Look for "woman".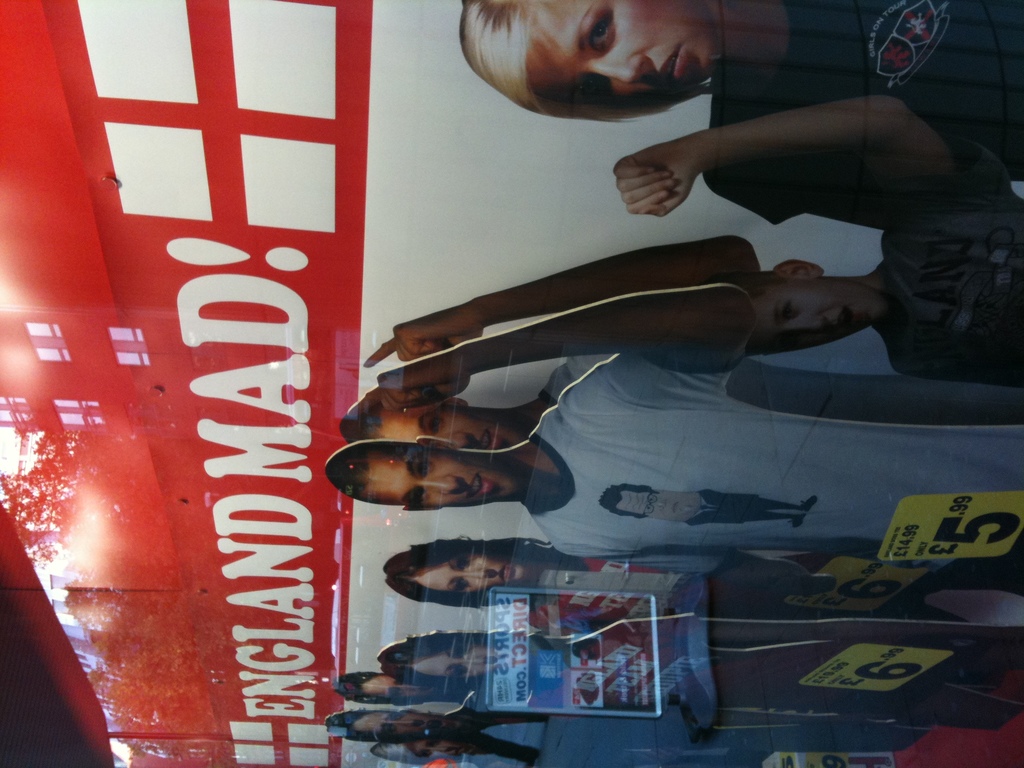
Found: (x1=378, y1=632, x2=1023, y2=743).
